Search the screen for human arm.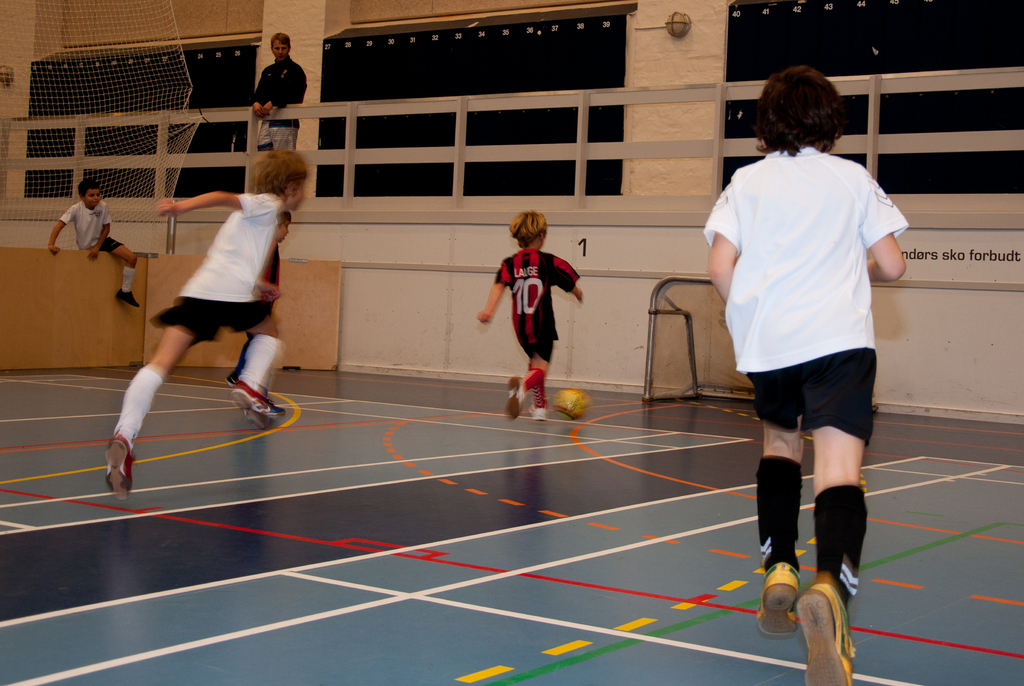
Found at {"left": 244, "top": 63, "right": 268, "bottom": 117}.
